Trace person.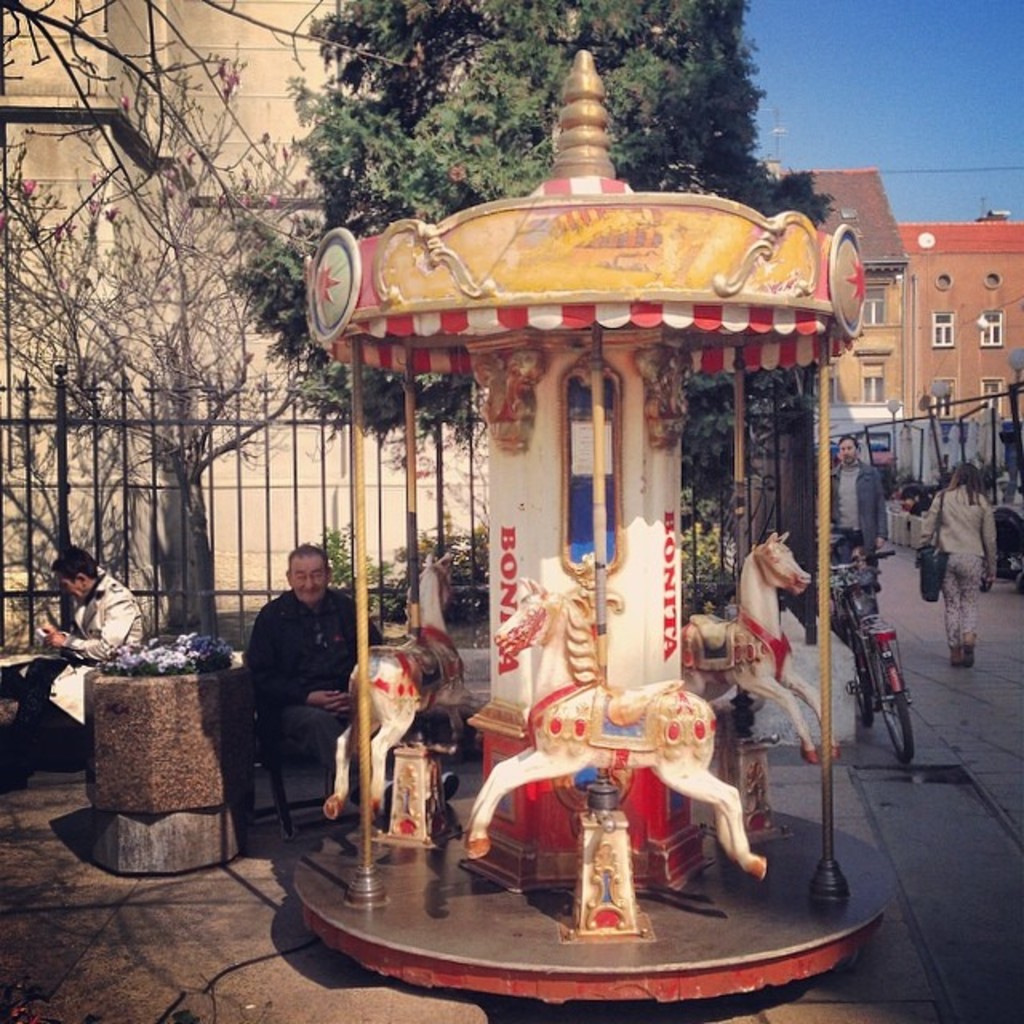
Traced to Rect(240, 539, 462, 830).
